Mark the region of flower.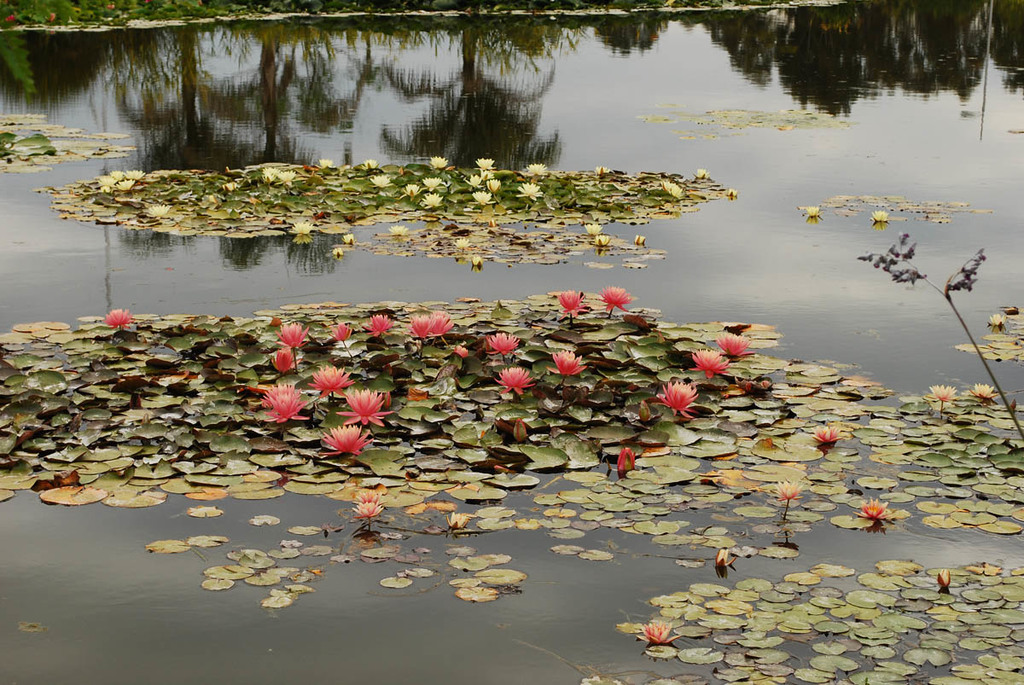
Region: 483:176:502:194.
